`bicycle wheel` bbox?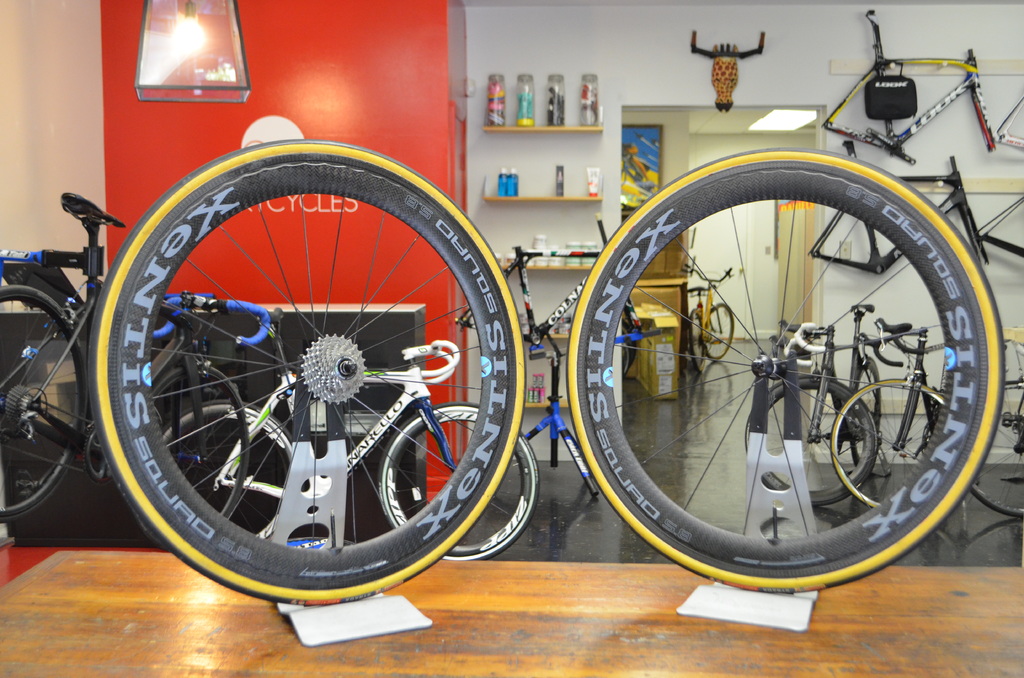
x1=378, y1=400, x2=538, y2=561
